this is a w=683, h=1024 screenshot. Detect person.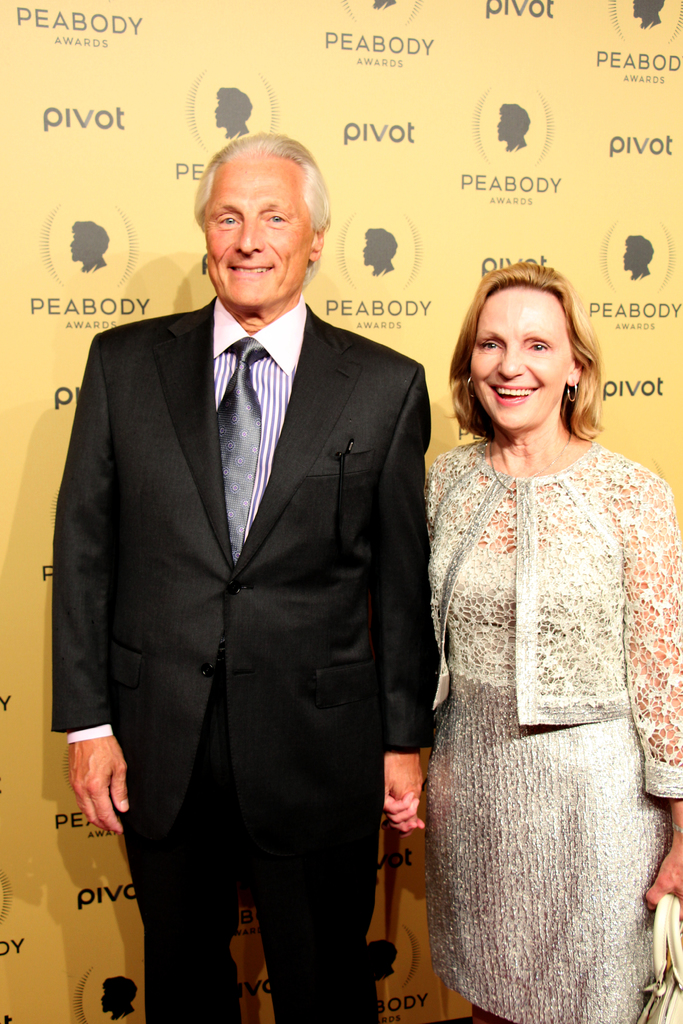
x1=366, y1=938, x2=397, y2=983.
